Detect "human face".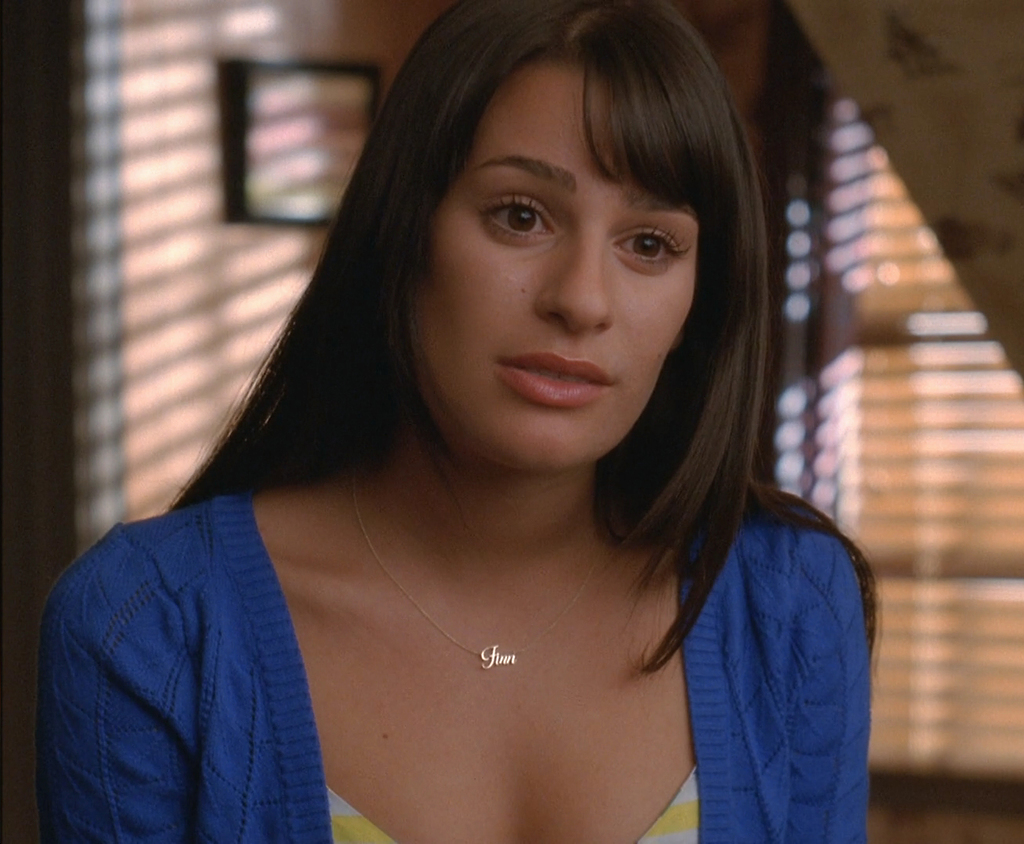
Detected at x1=408 y1=52 x2=704 y2=472.
